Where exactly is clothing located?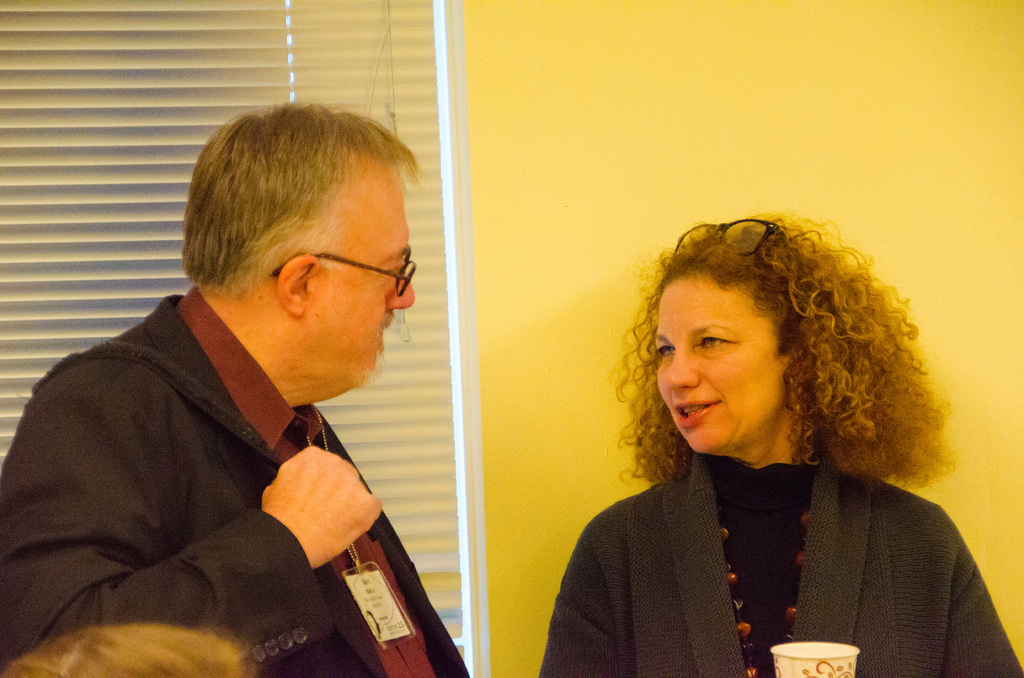
Its bounding box is [0, 285, 476, 677].
